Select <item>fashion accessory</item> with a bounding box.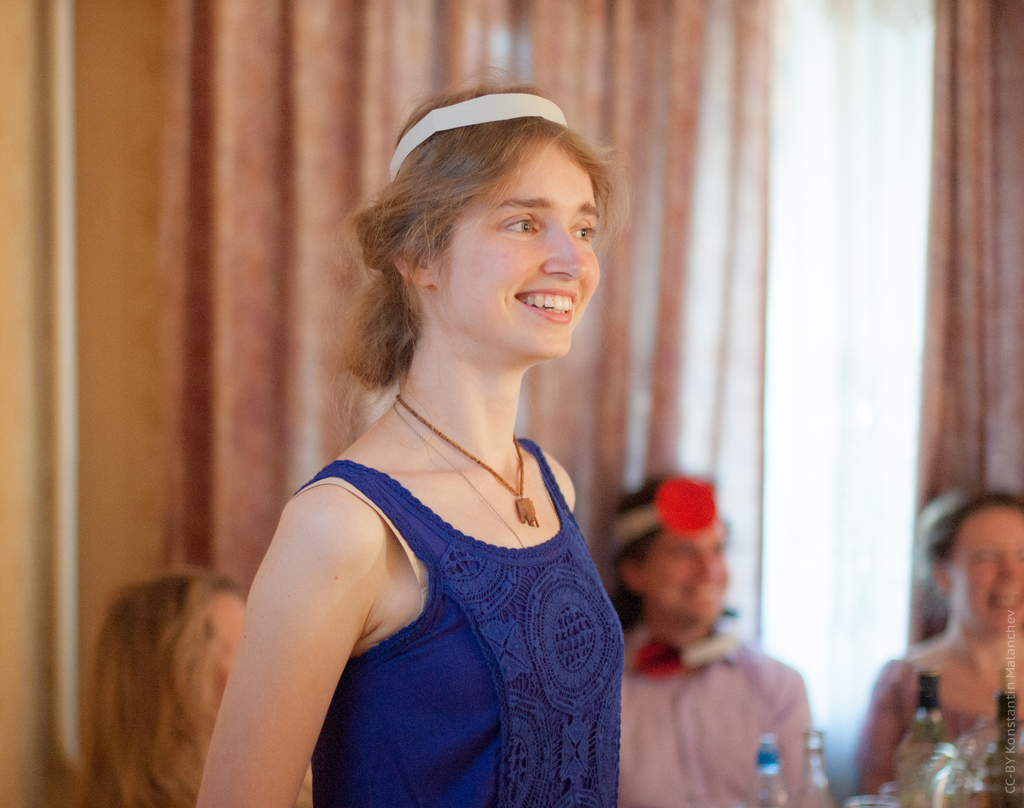
left=607, top=476, right=718, bottom=542.
